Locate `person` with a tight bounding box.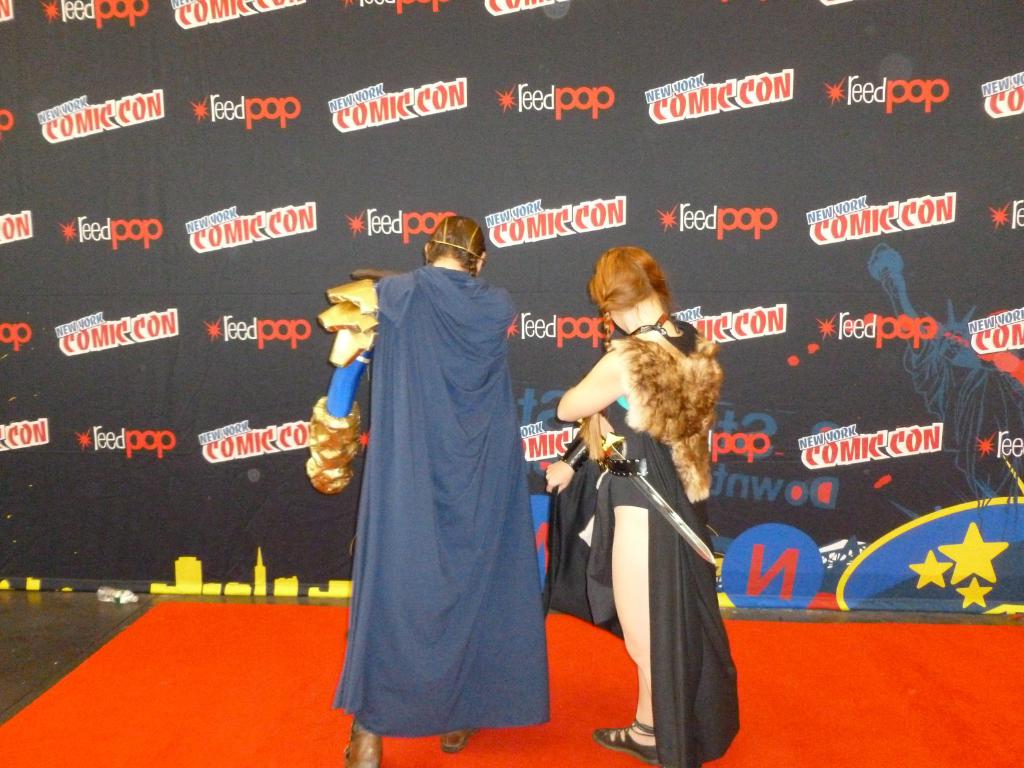
[left=304, top=214, right=547, bottom=767].
